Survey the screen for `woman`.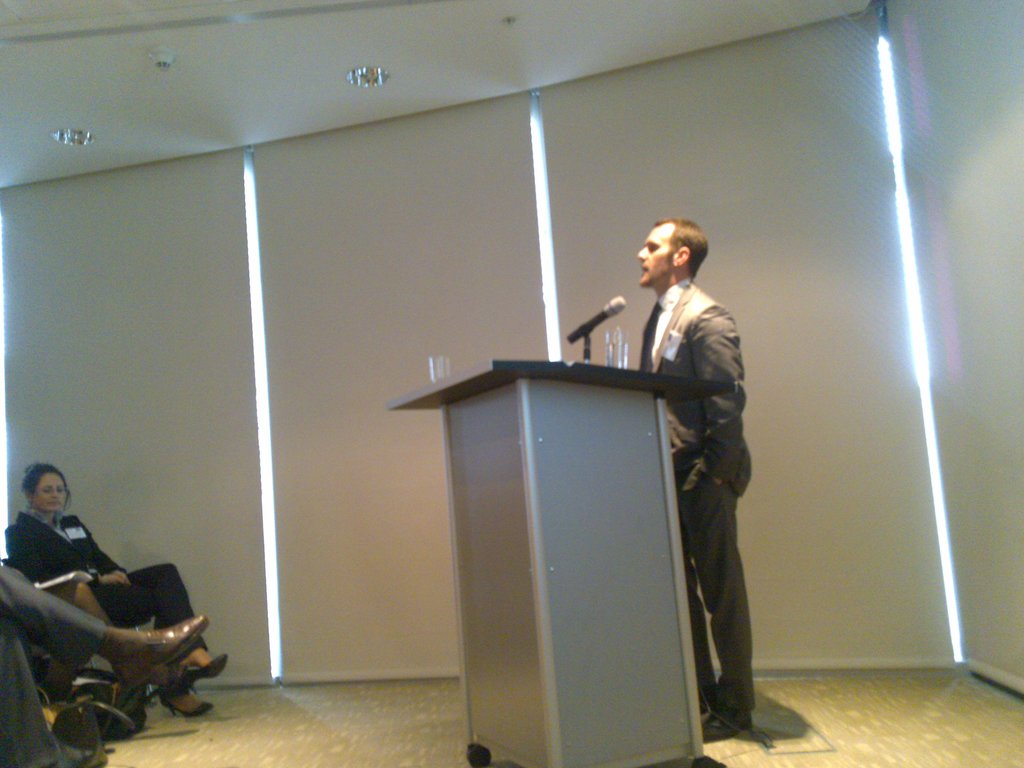
Survey found: <bbox>1, 459, 227, 721</bbox>.
